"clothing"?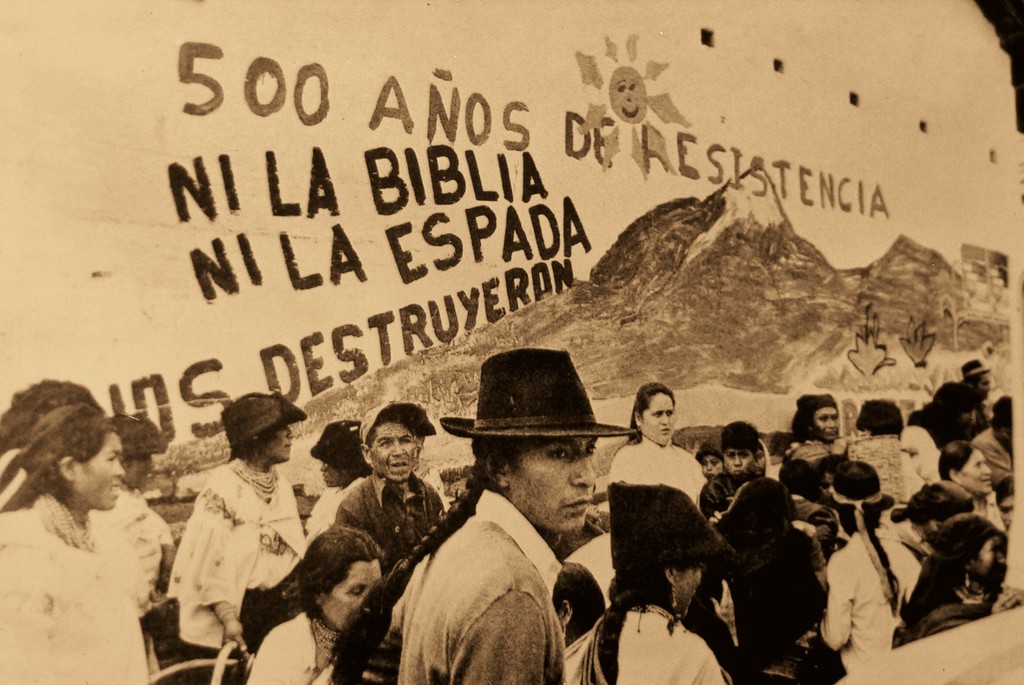
(x1=561, y1=599, x2=729, y2=684)
